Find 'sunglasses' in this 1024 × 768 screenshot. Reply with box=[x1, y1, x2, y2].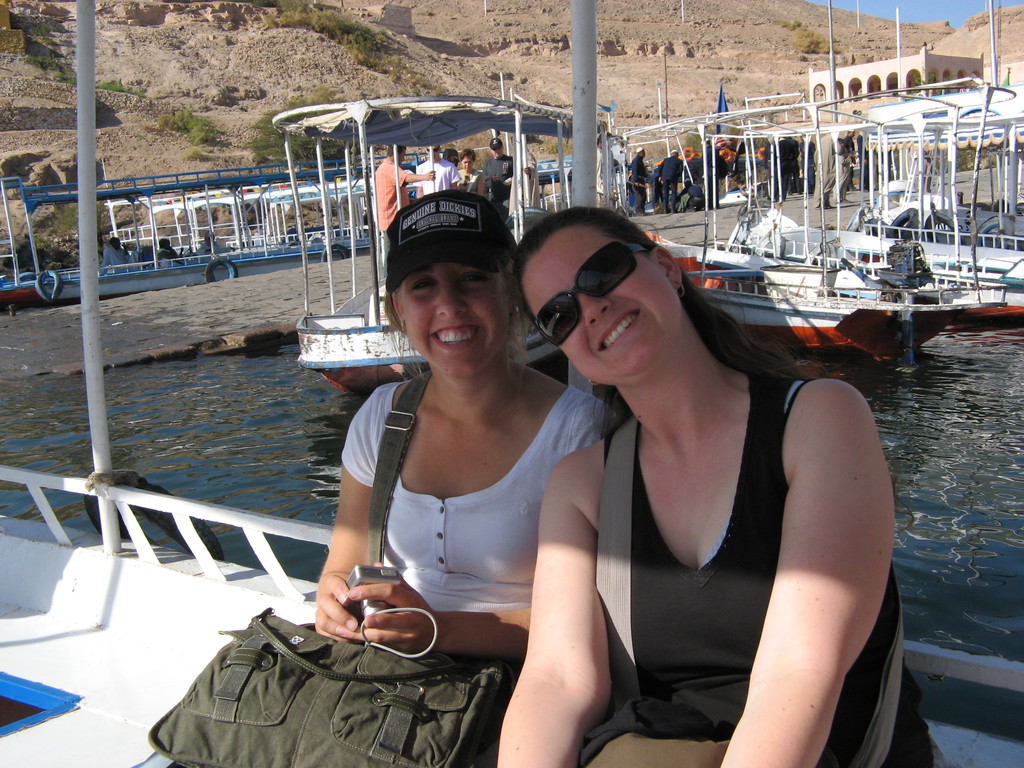
box=[535, 237, 659, 344].
